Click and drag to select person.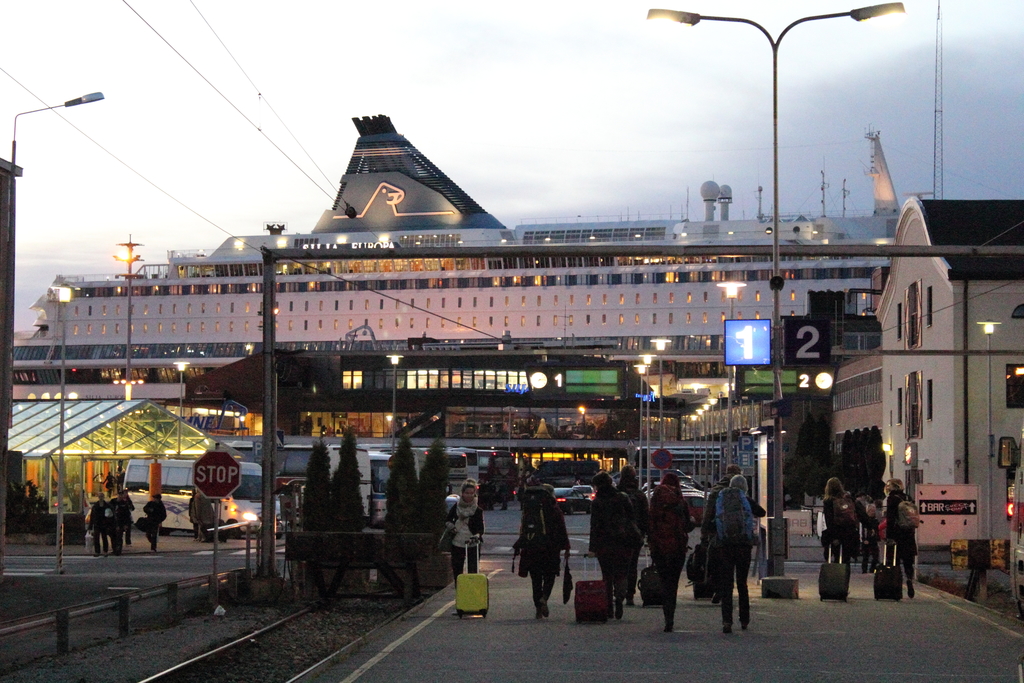
Selection: select_region(137, 484, 172, 548).
